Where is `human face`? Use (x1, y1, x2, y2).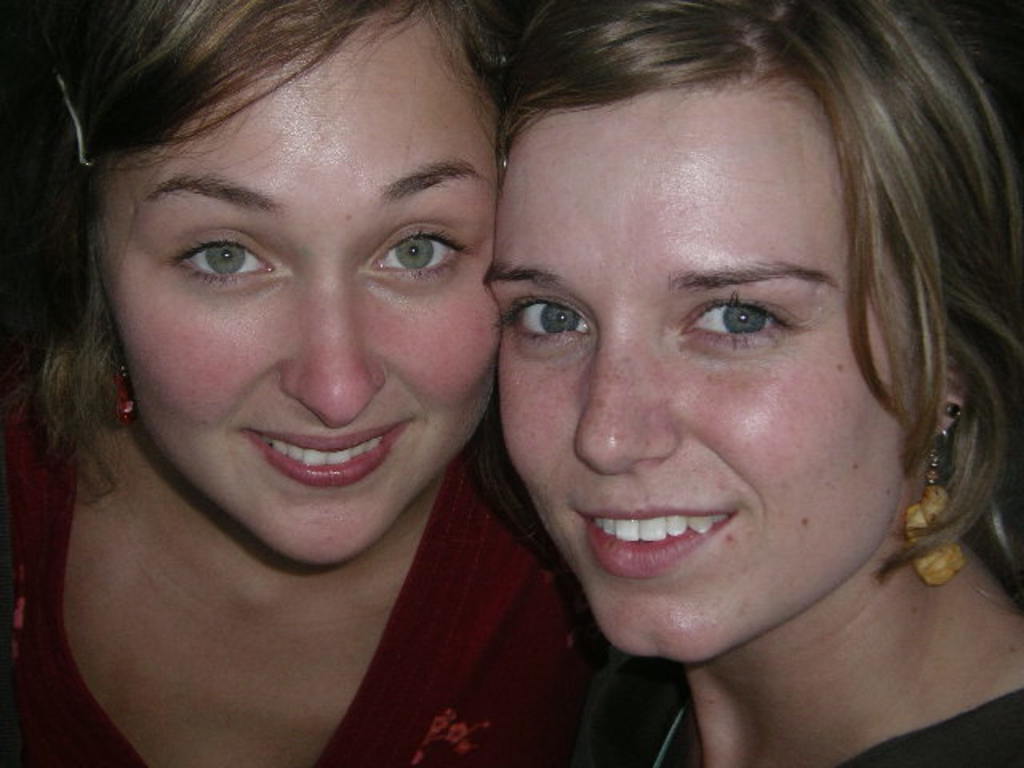
(491, 78, 918, 667).
